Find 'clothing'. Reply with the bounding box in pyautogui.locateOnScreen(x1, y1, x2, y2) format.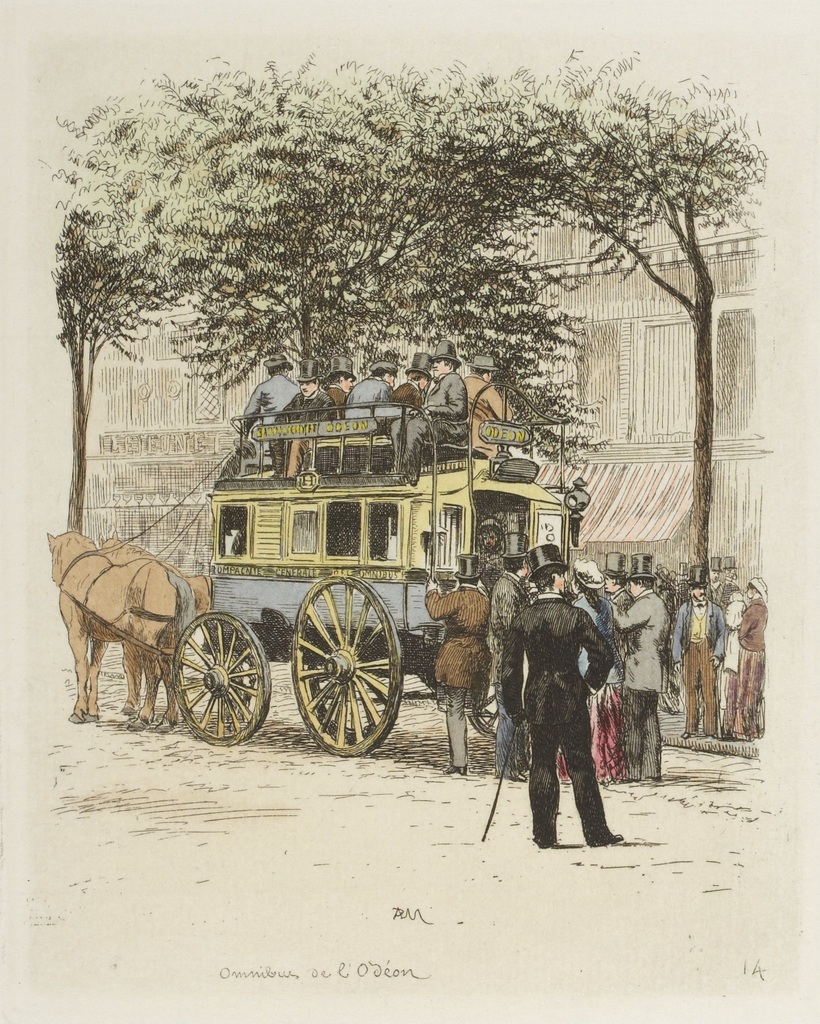
pyautogui.locateOnScreen(484, 557, 525, 734).
